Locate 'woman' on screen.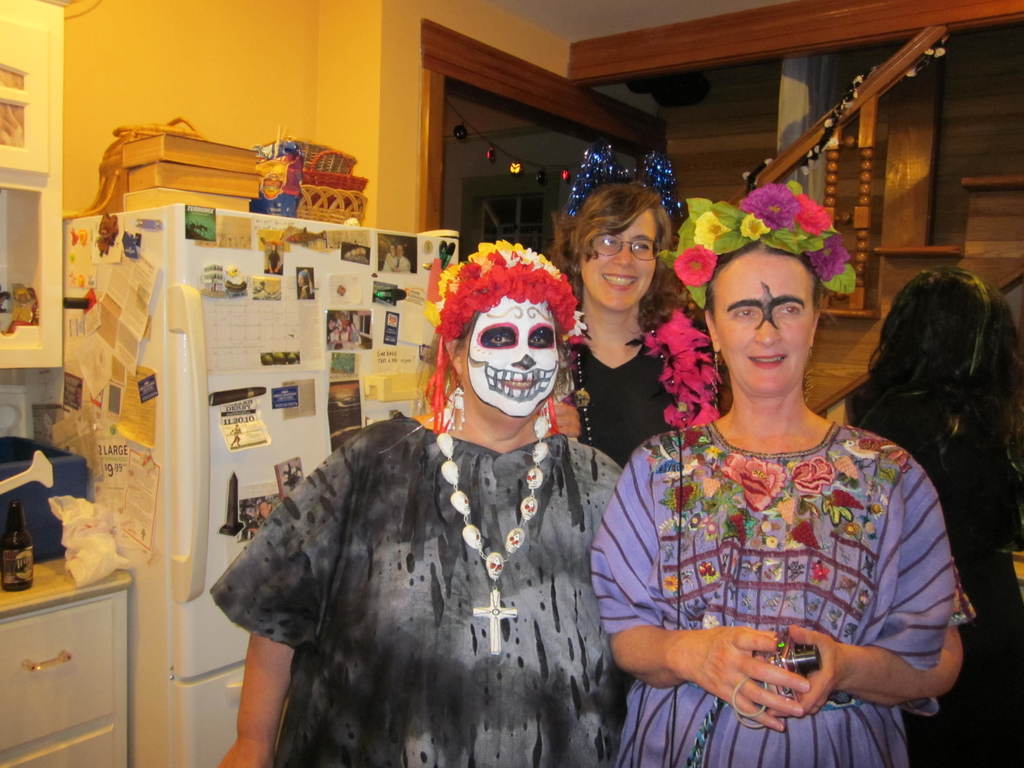
On screen at pyautogui.locateOnScreen(858, 267, 1023, 767).
